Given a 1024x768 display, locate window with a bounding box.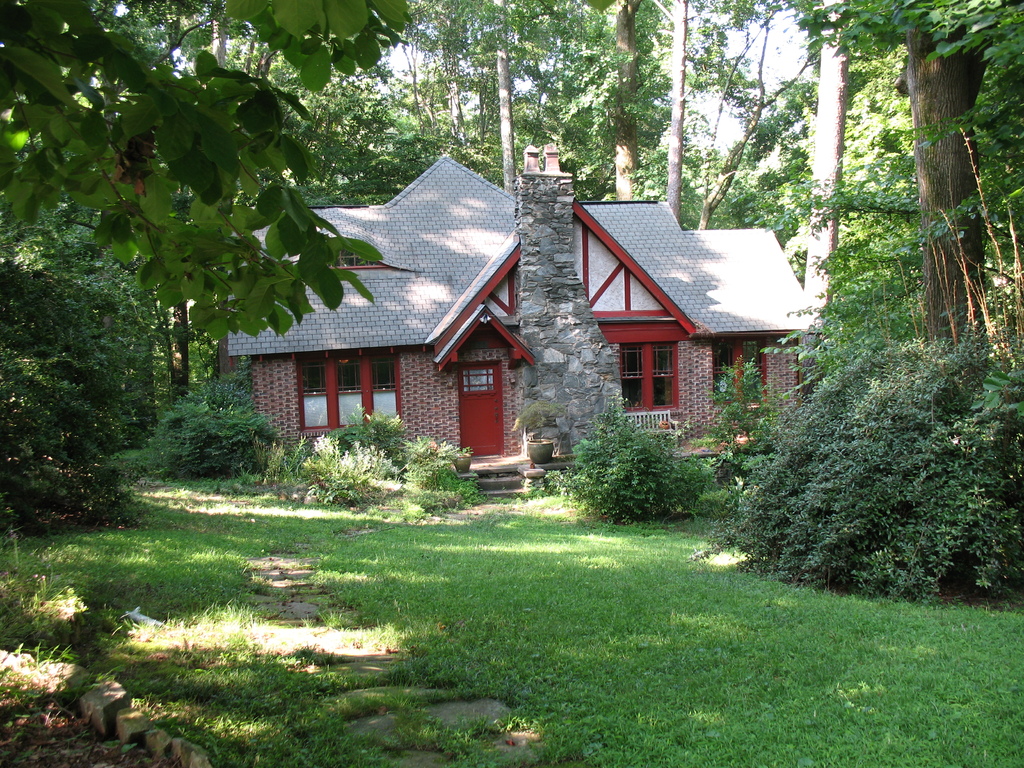
Located: <bbox>616, 328, 694, 413</bbox>.
